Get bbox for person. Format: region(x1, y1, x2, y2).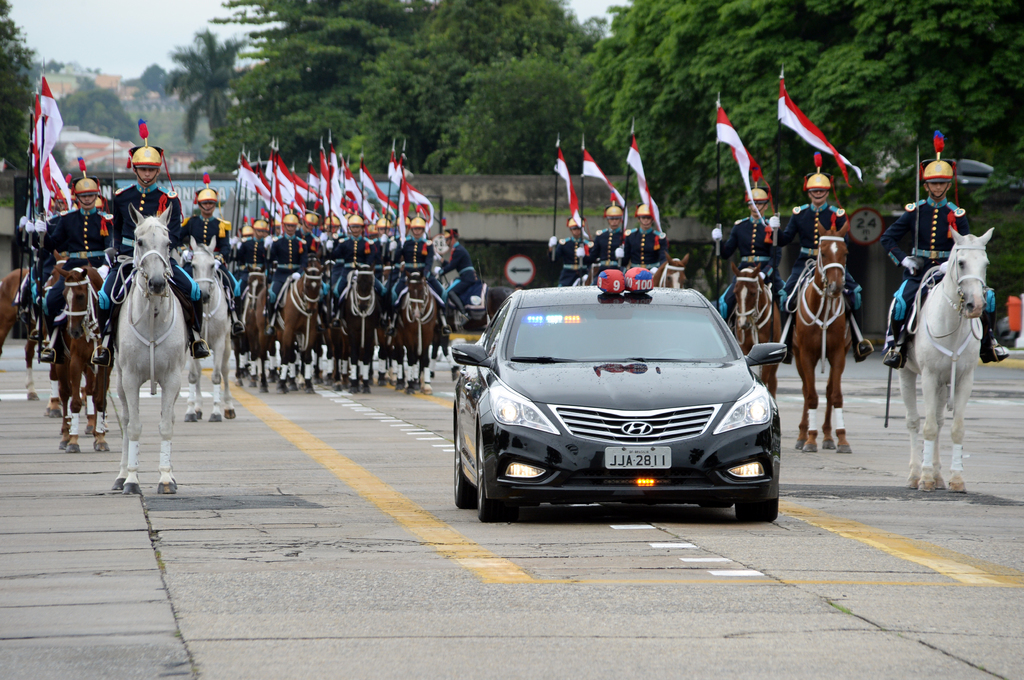
region(620, 213, 667, 265).
